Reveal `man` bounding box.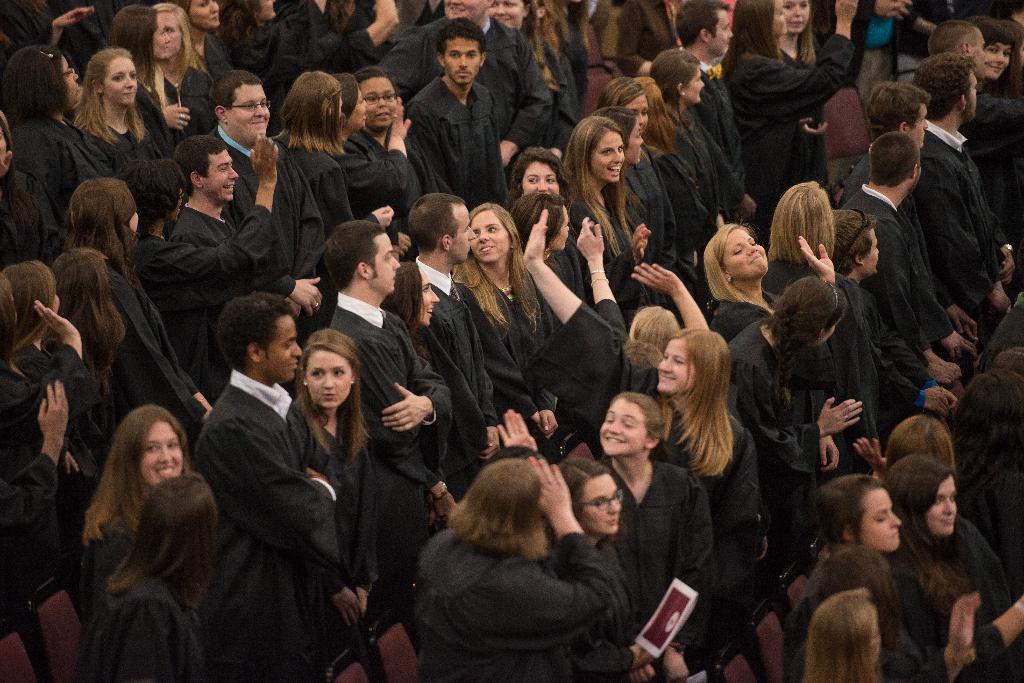
Revealed: 410, 0, 552, 177.
